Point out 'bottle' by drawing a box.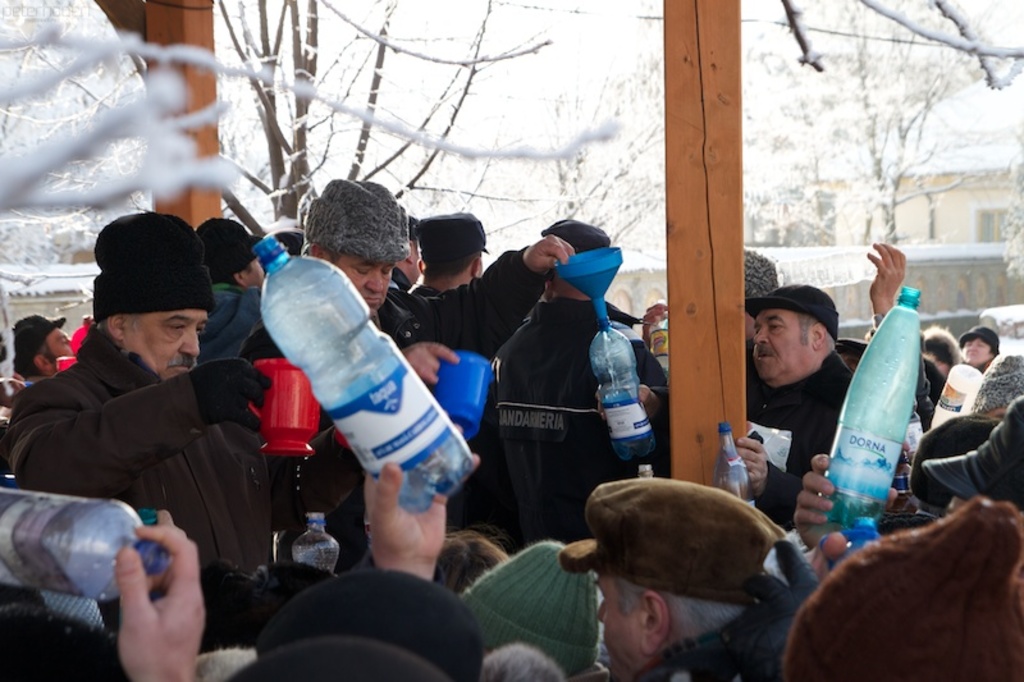
(left=586, top=312, right=660, bottom=467).
